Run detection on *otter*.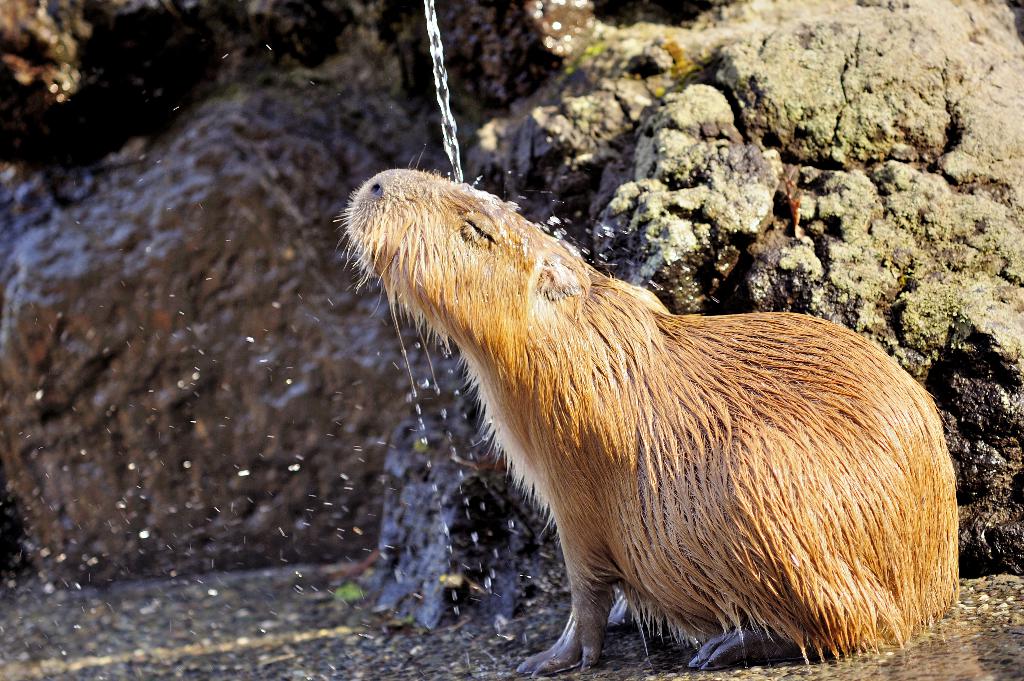
Result: 340,146,972,680.
